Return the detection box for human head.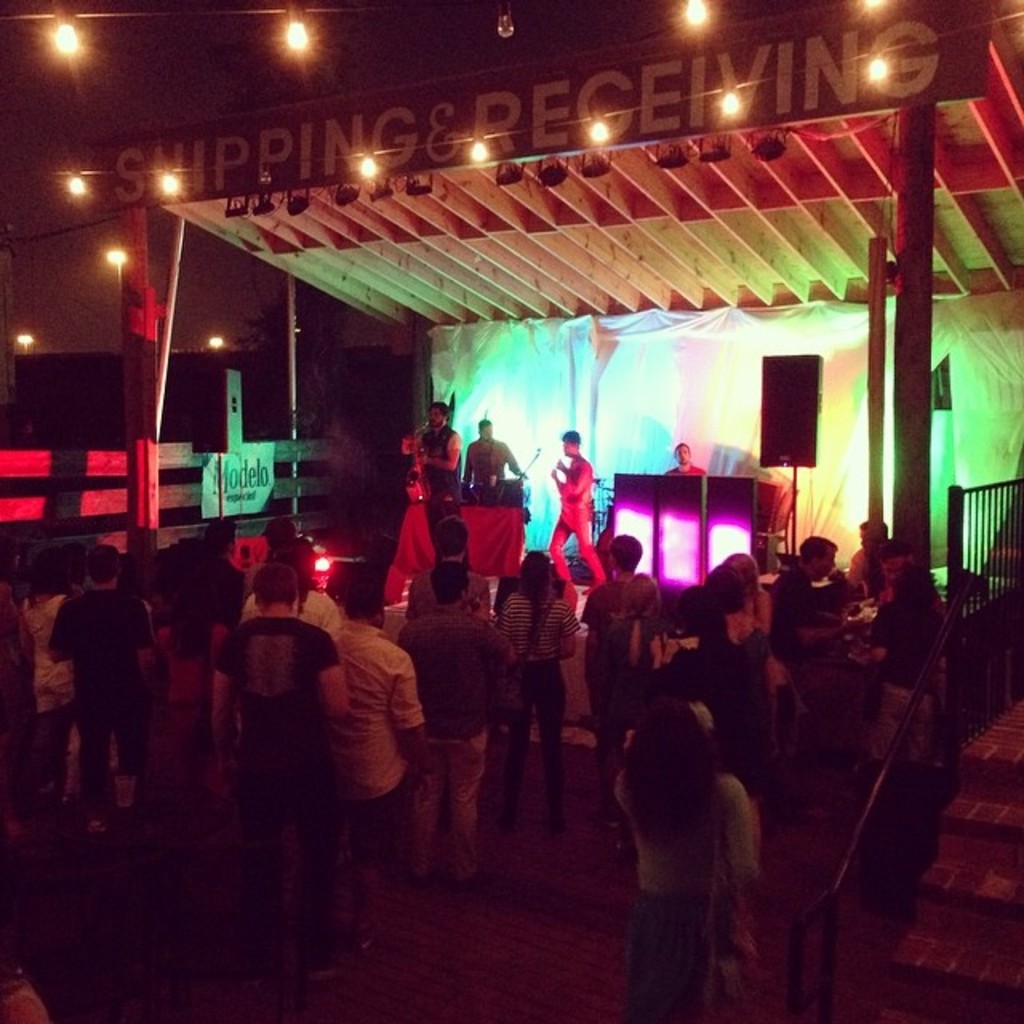
(left=434, top=517, right=467, bottom=558).
